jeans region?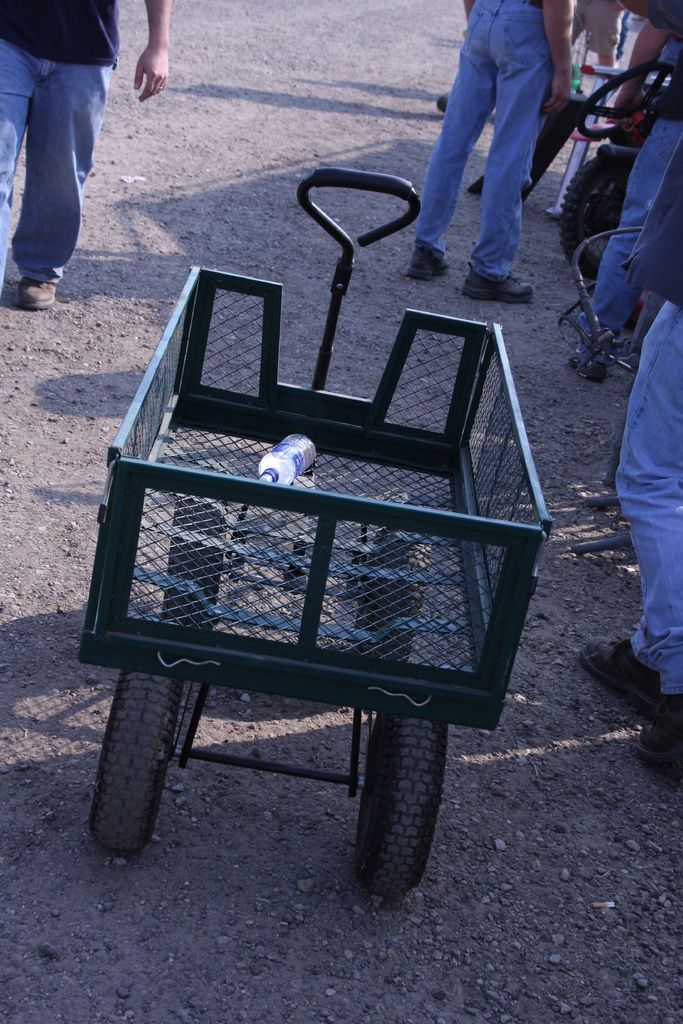
Rect(629, 154, 682, 316)
